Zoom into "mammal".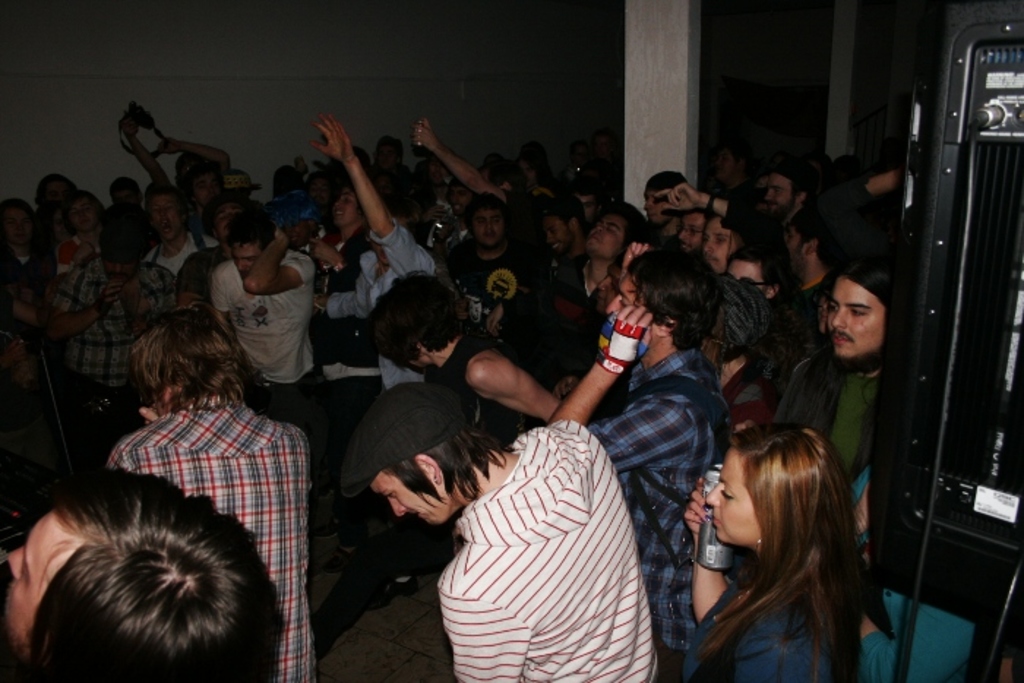
Zoom target: l=336, t=379, r=667, b=682.
